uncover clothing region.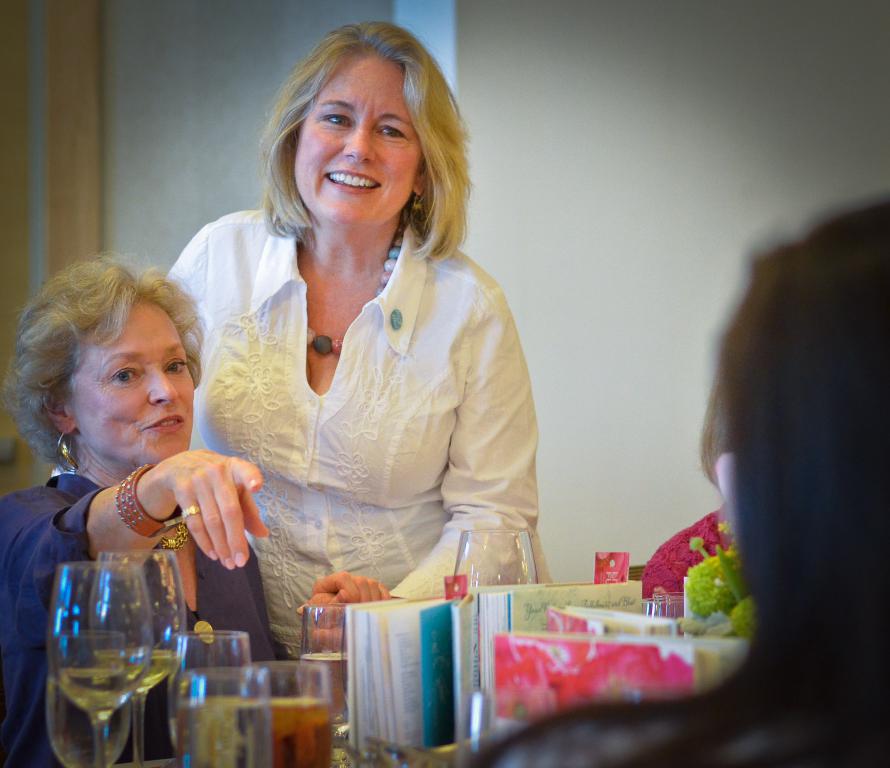
Uncovered: <bbox>0, 474, 287, 767</bbox>.
